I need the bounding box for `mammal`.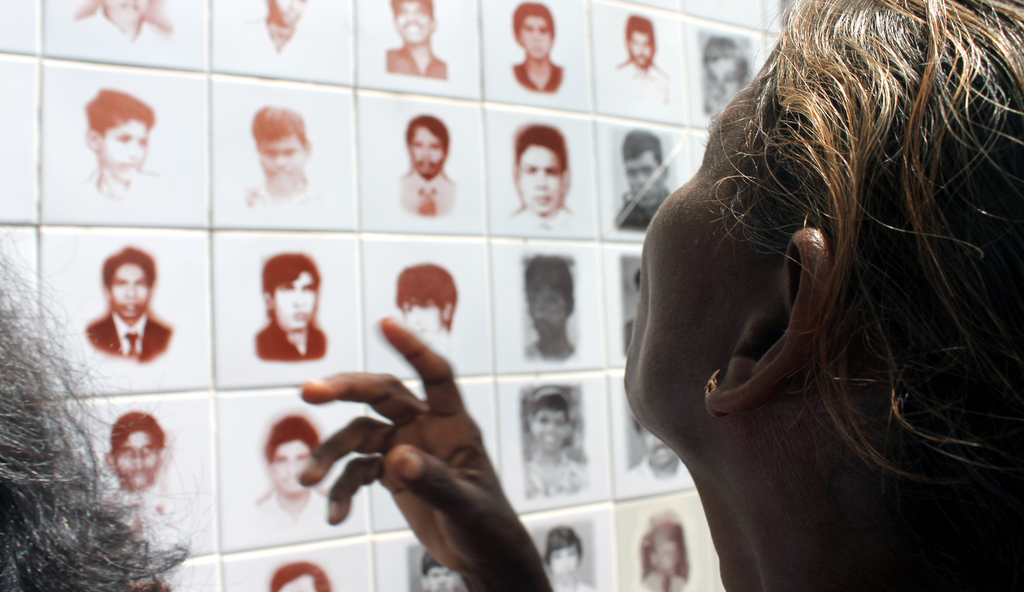
Here it is: x1=98 y1=409 x2=170 y2=527.
